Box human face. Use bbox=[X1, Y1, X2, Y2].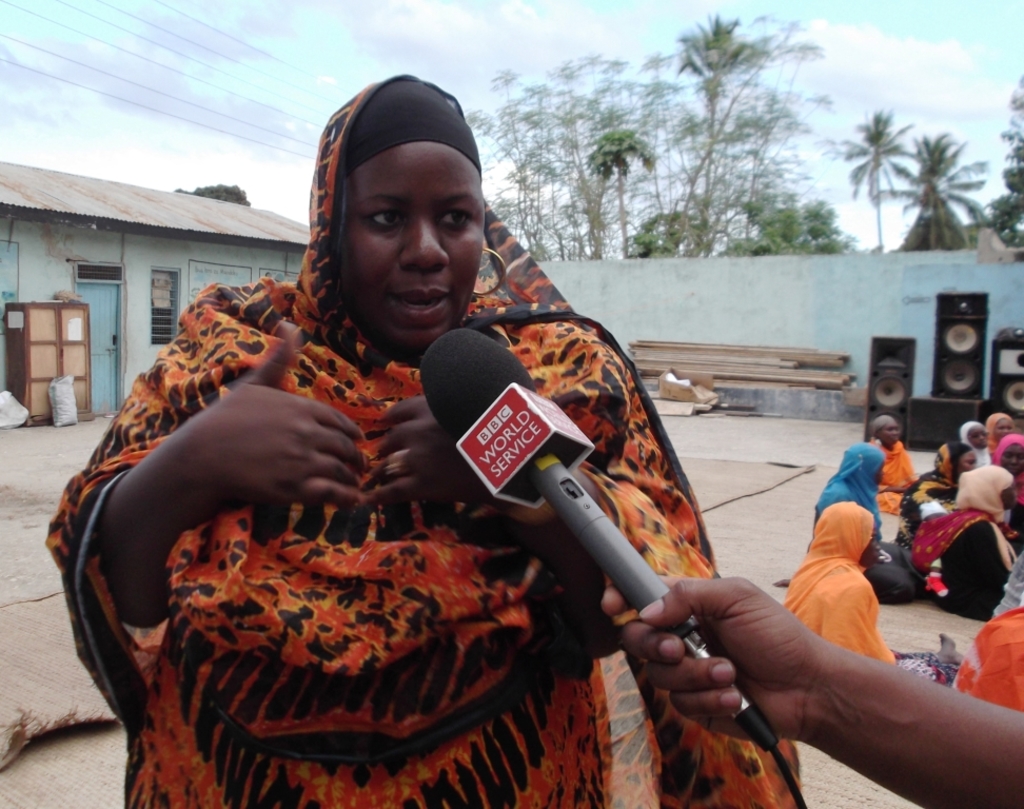
bbox=[337, 82, 487, 369].
